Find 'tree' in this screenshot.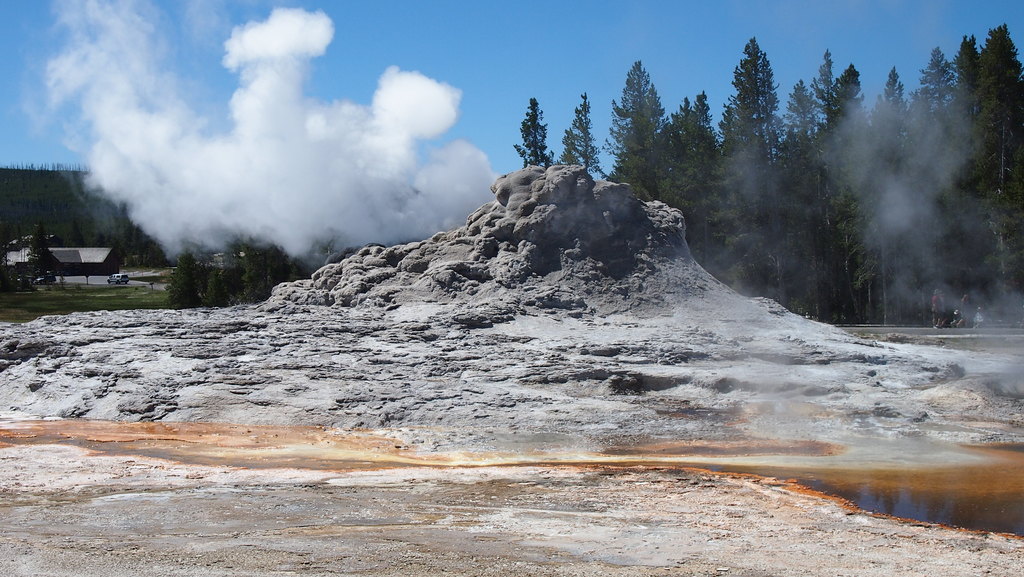
The bounding box for 'tree' is bbox(771, 64, 812, 292).
